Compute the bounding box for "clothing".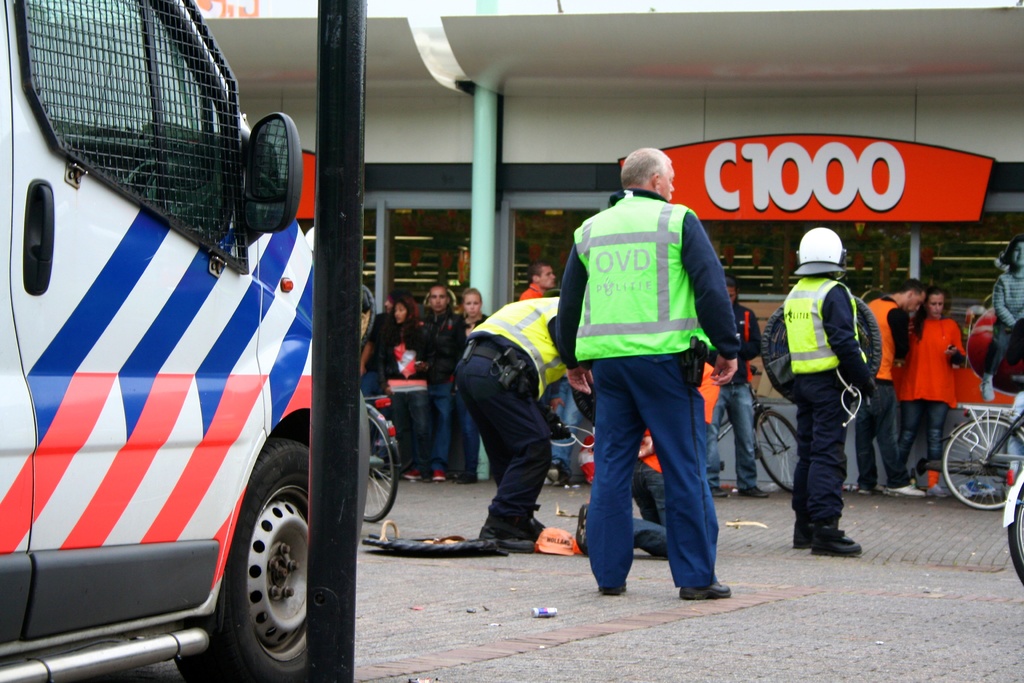
locate(982, 265, 1023, 377).
